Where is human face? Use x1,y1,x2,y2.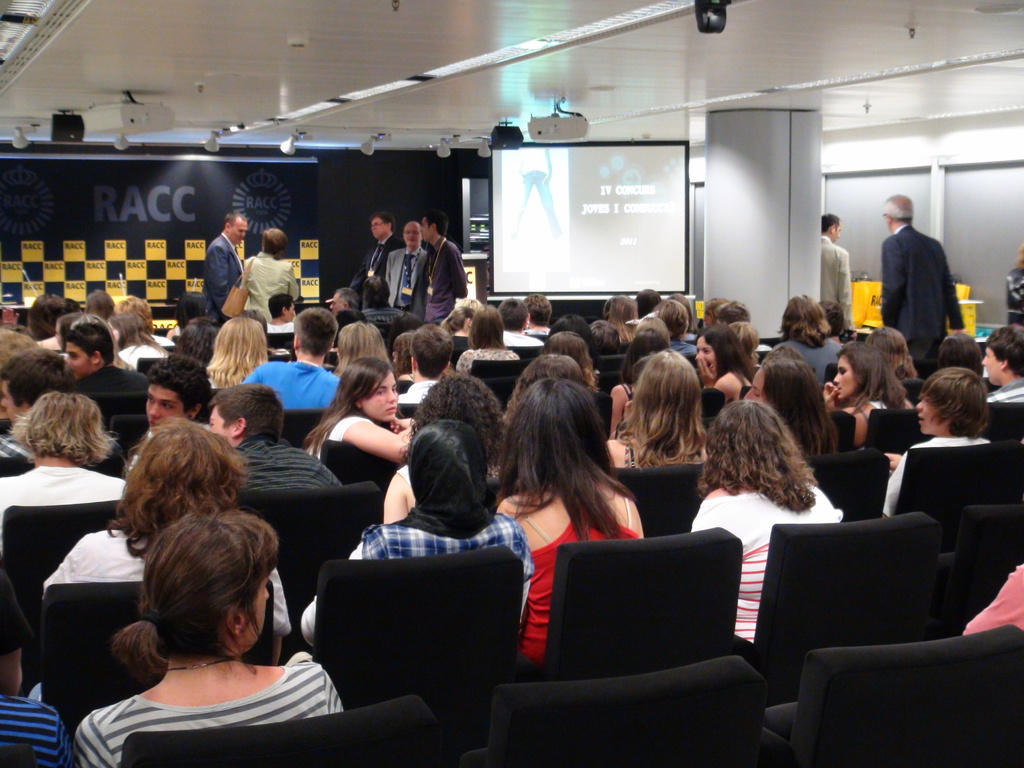
287,299,294,321.
